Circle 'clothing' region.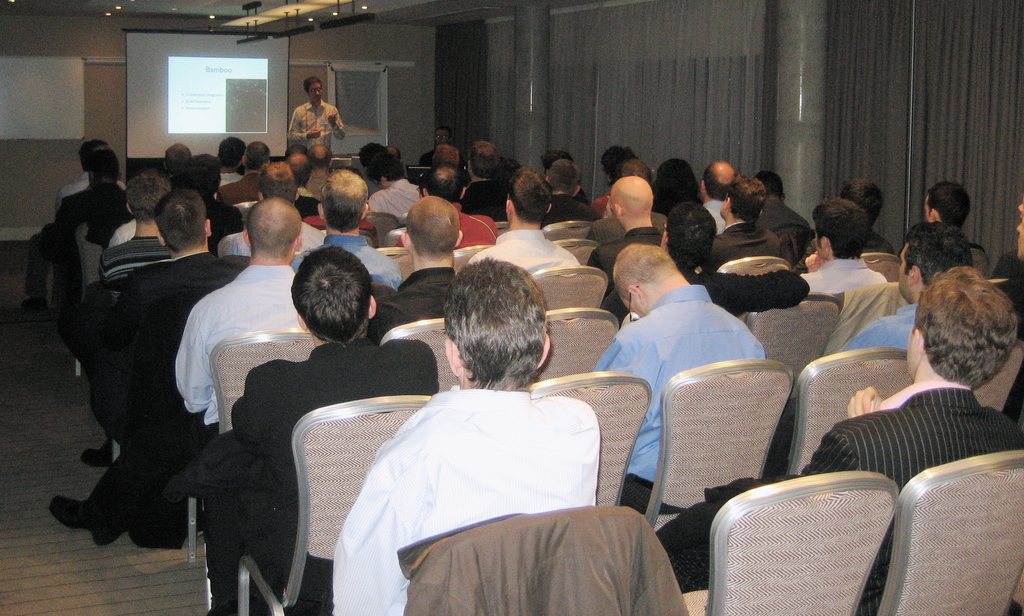
Region: [x1=797, y1=252, x2=886, y2=298].
